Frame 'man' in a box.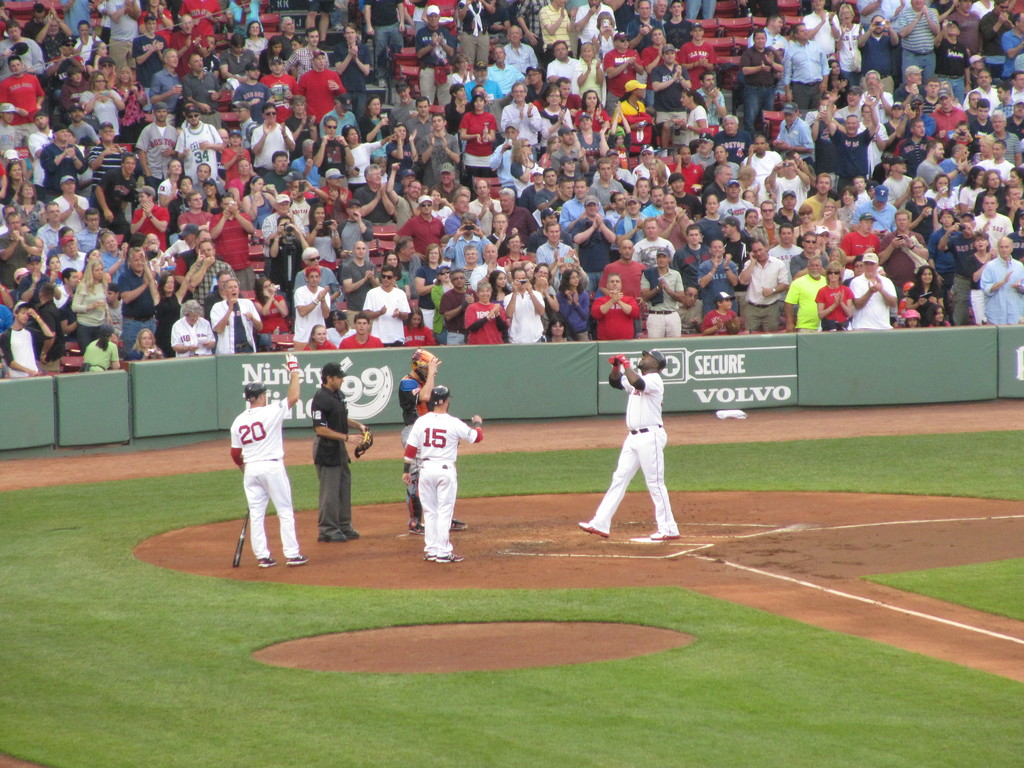
[left=573, top=0, right=616, bottom=63].
